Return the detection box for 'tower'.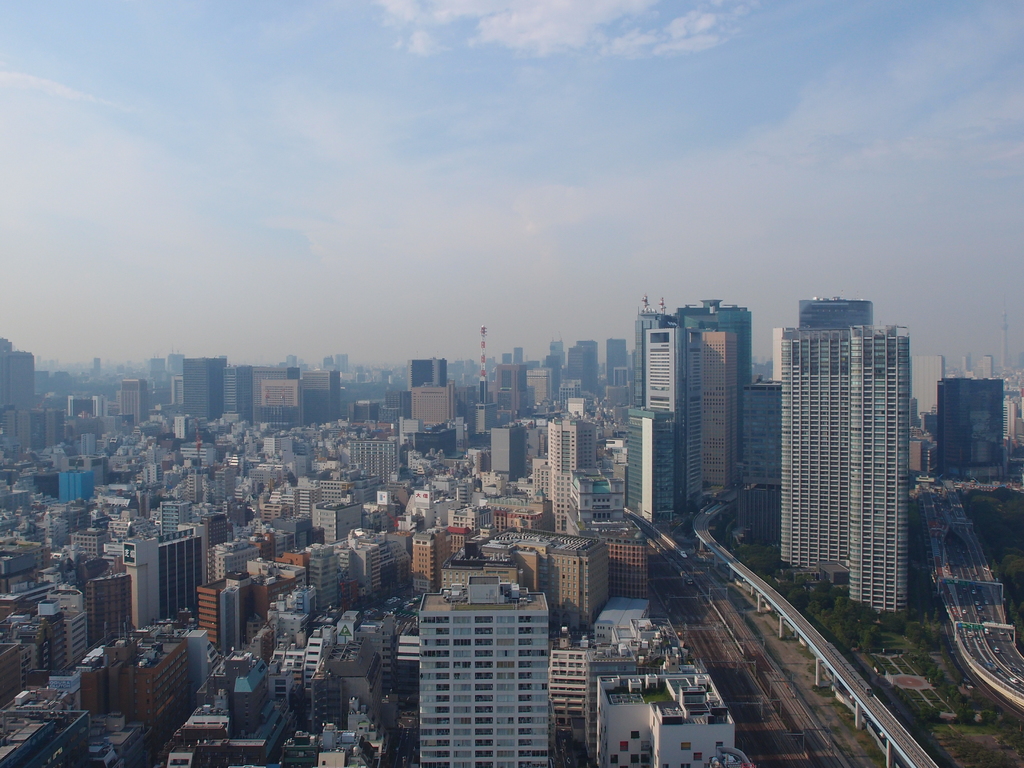
937 377 1004 479.
